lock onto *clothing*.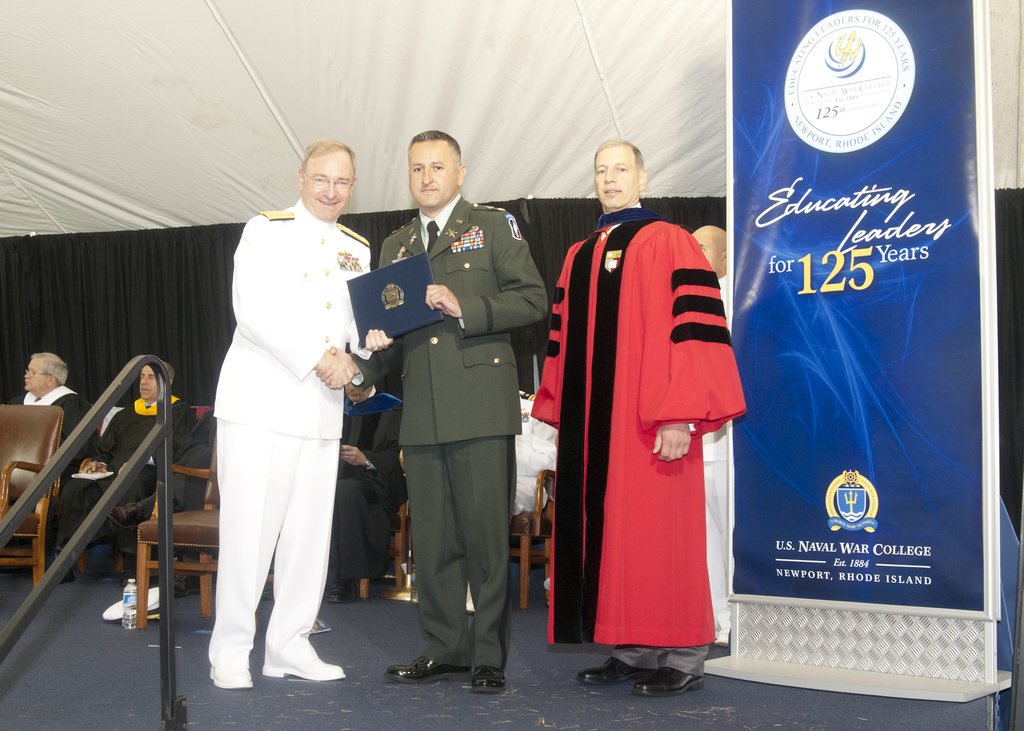
Locked: <box>161,406,218,562</box>.
